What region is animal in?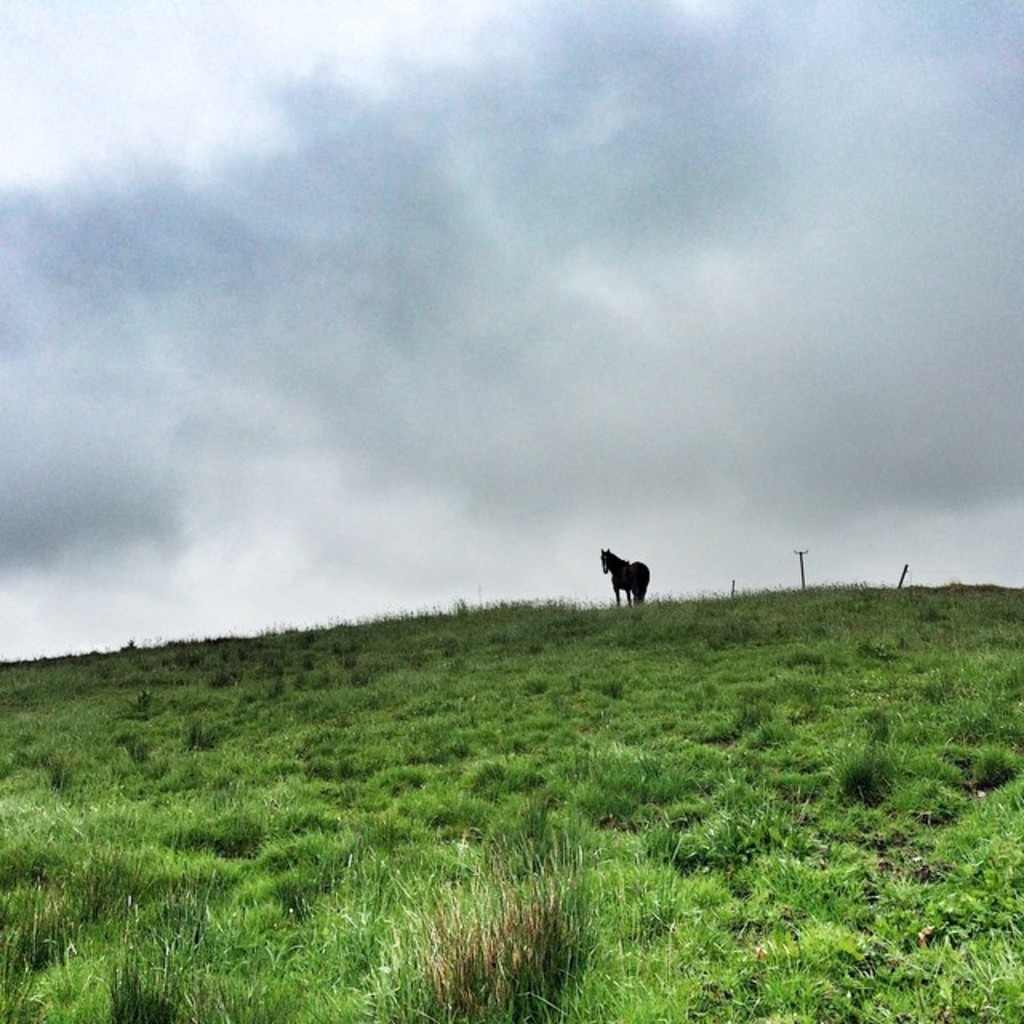
597, 547, 651, 613.
